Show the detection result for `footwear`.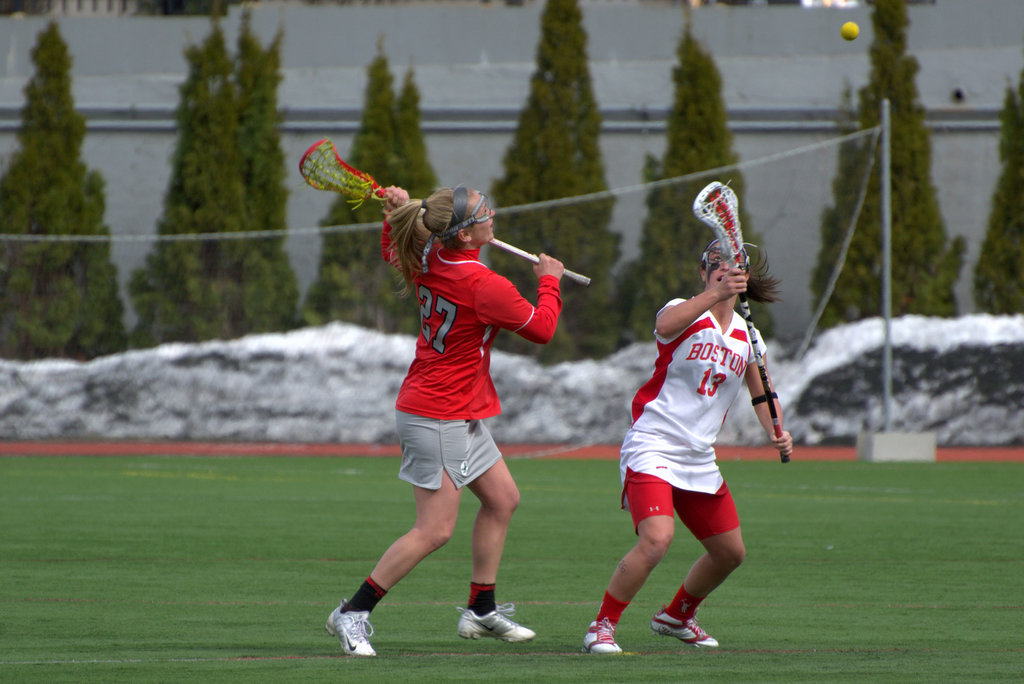
(575, 614, 627, 657).
